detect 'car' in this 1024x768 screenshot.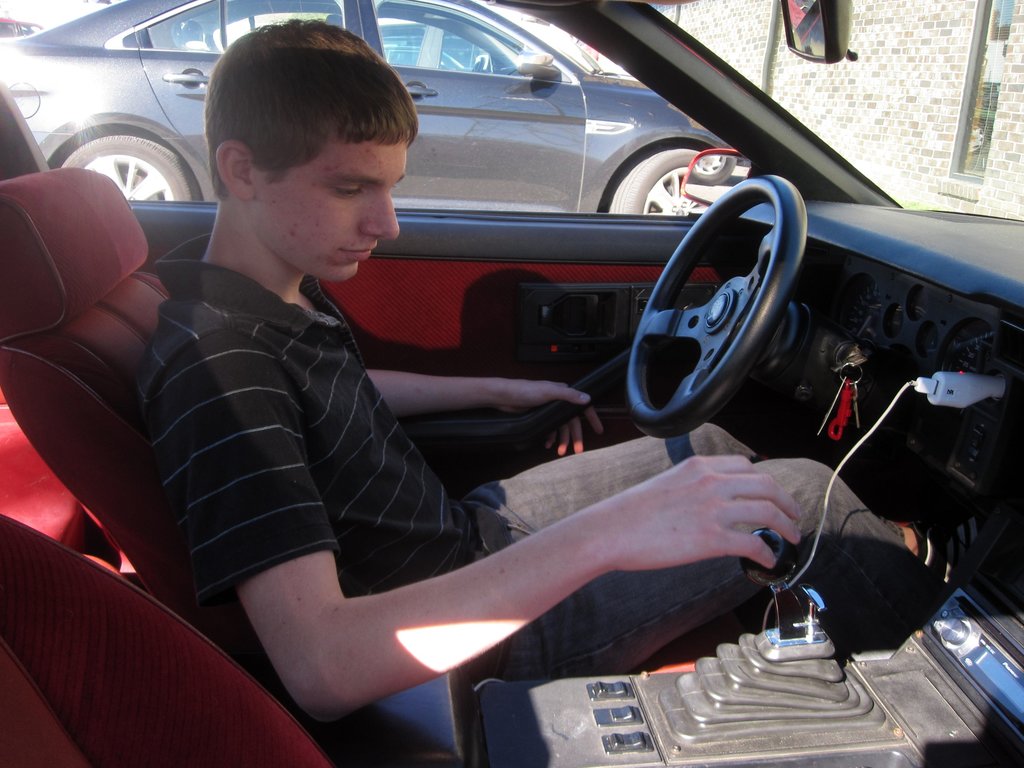
Detection: [left=0, top=18, right=51, bottom=40].
